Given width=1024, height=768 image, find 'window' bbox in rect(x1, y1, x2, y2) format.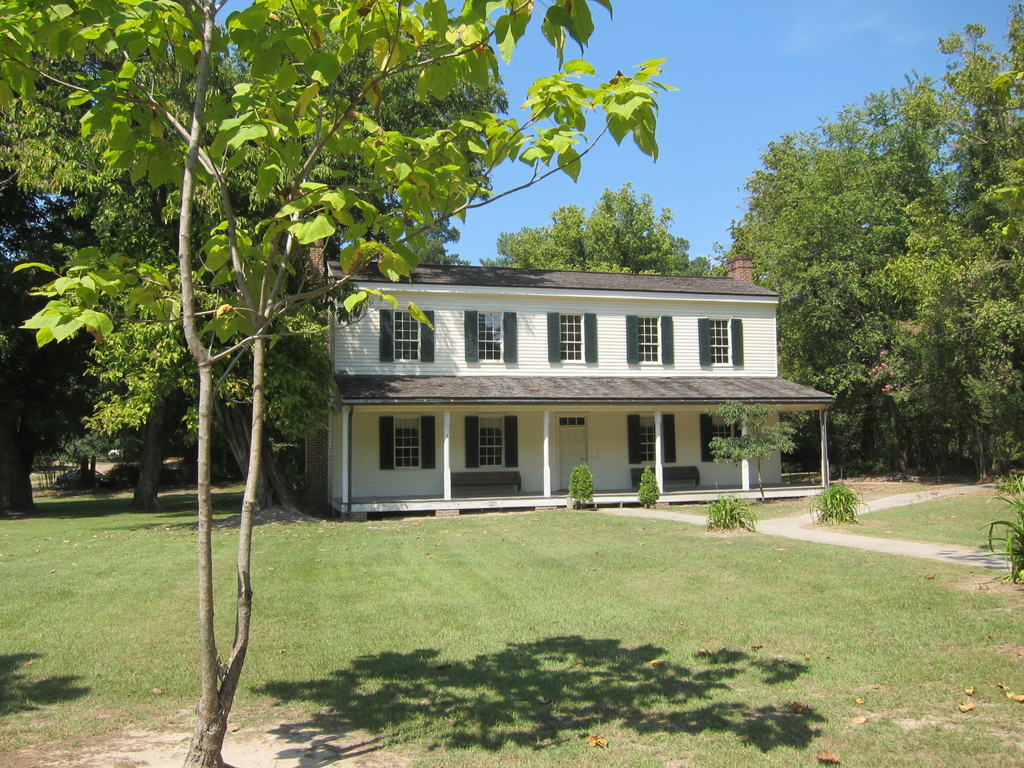
rect(710, 414, 737, 461).
